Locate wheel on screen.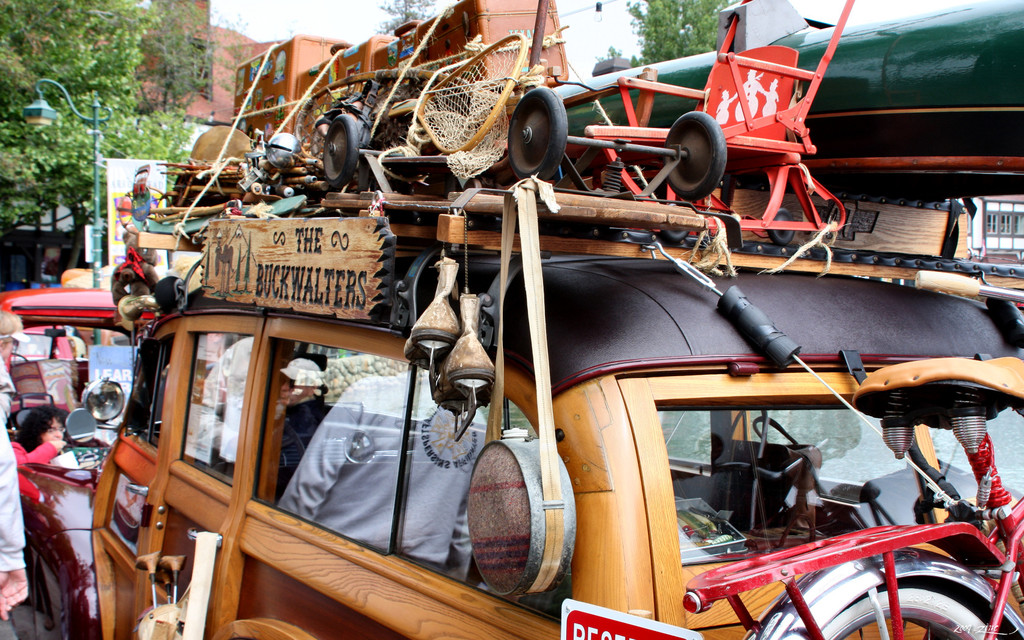
On screen at [left=506, top=90, right=572, bottom=179].
